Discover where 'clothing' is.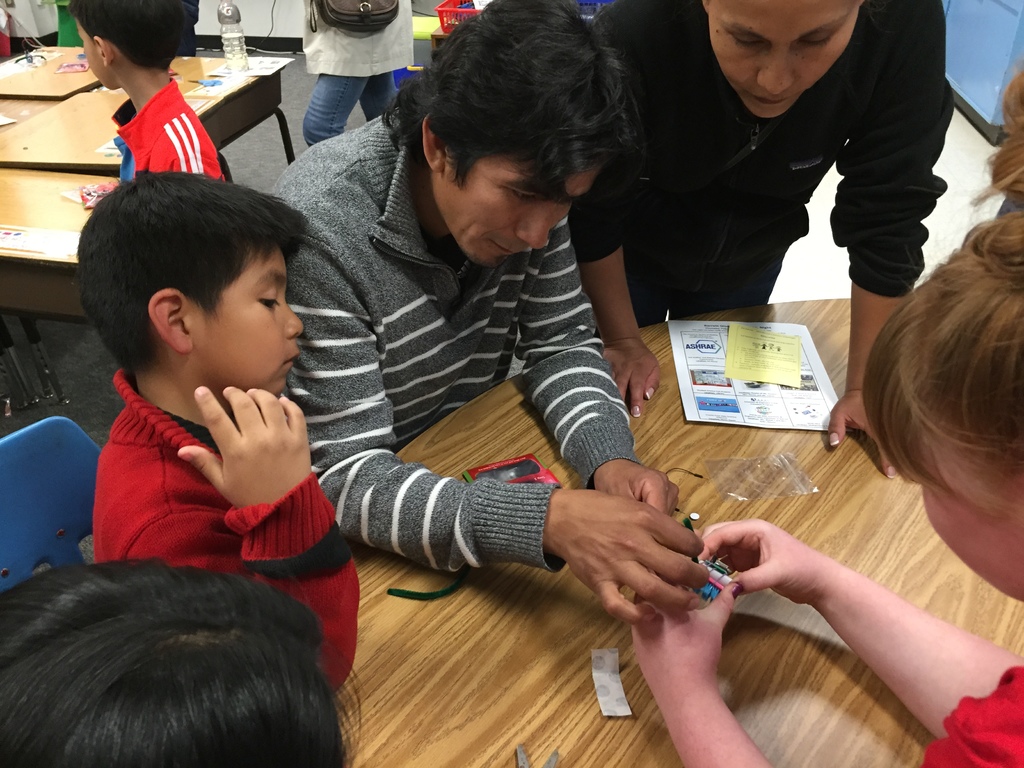
Discovered at <region>111, 70, 233, 189</region>.
